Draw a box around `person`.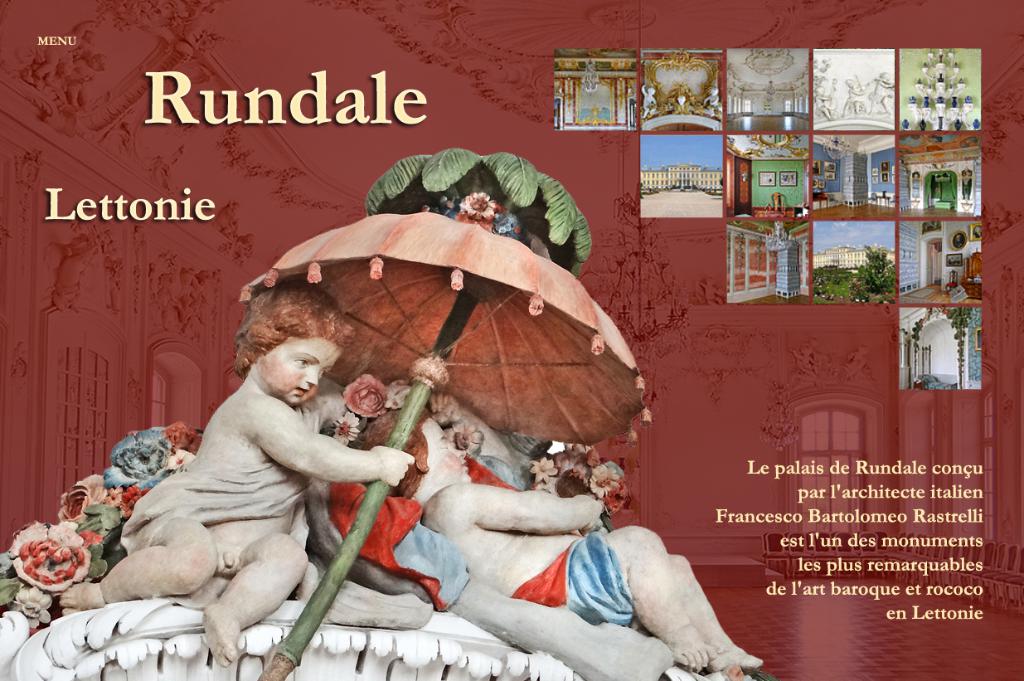
select_region(348, 409, 764, 674).
